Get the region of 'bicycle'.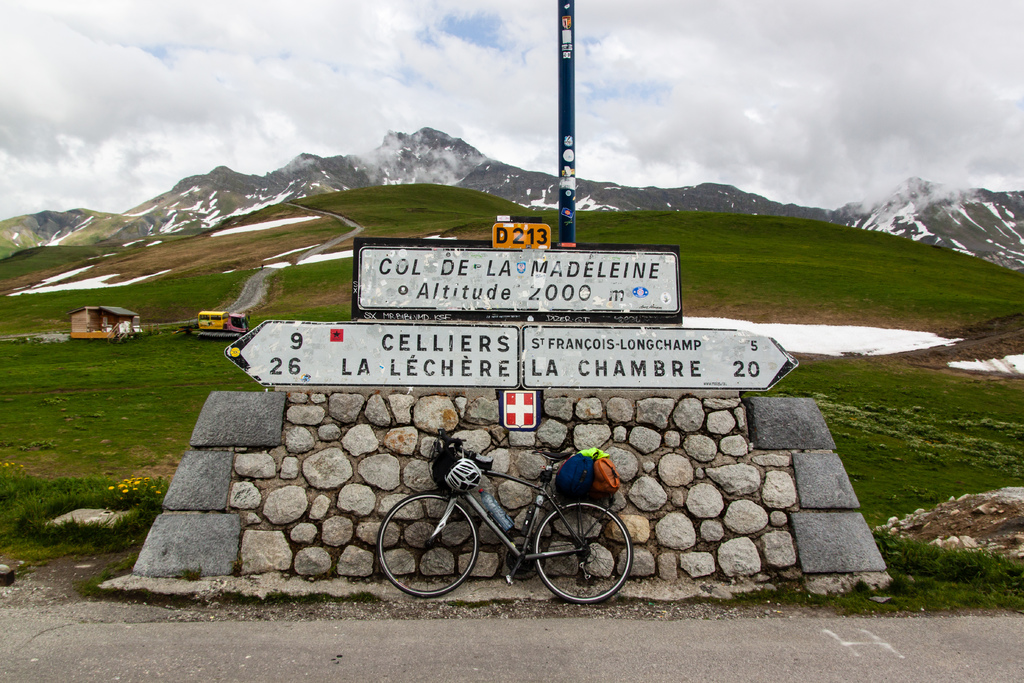
pyautogui.locateOnScreen(379, 457, 632, 602).
